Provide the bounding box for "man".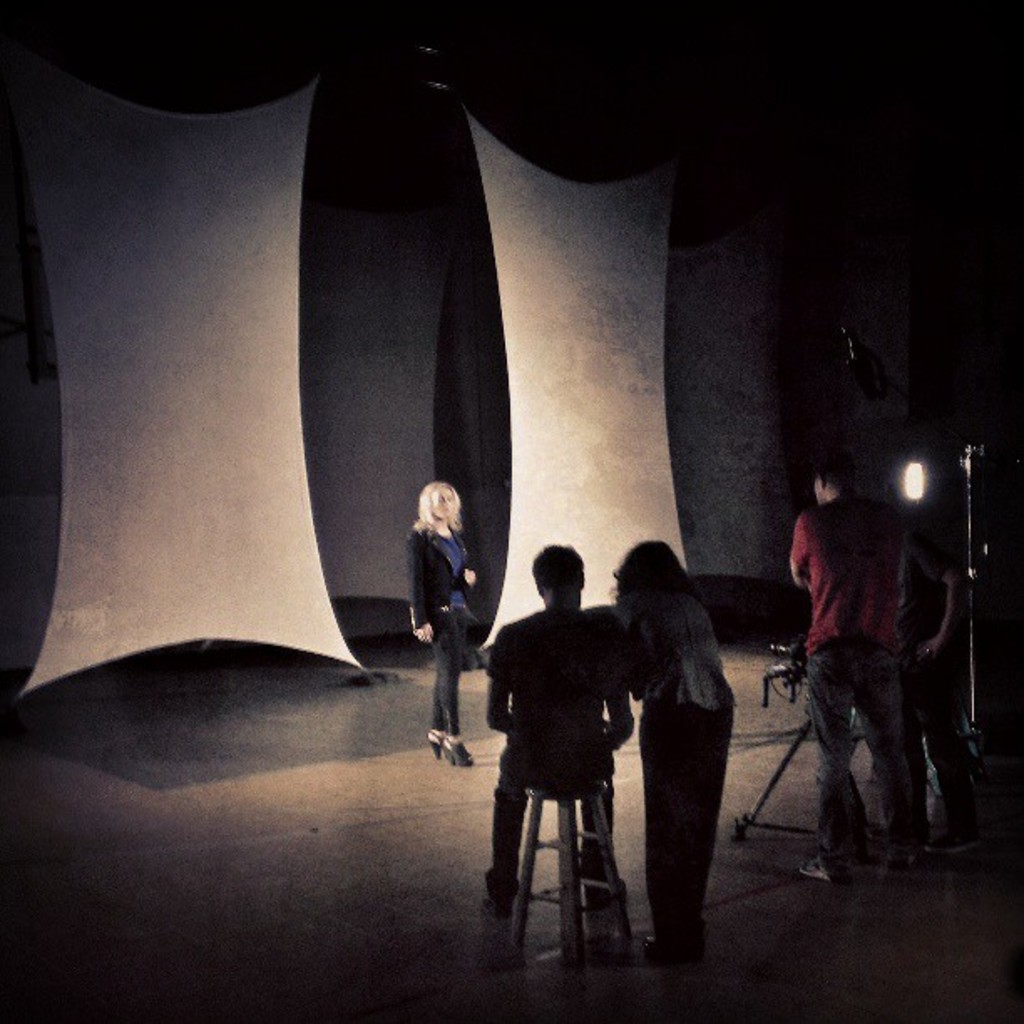
[x1=791, y1=432, x2=945, y2=893].
